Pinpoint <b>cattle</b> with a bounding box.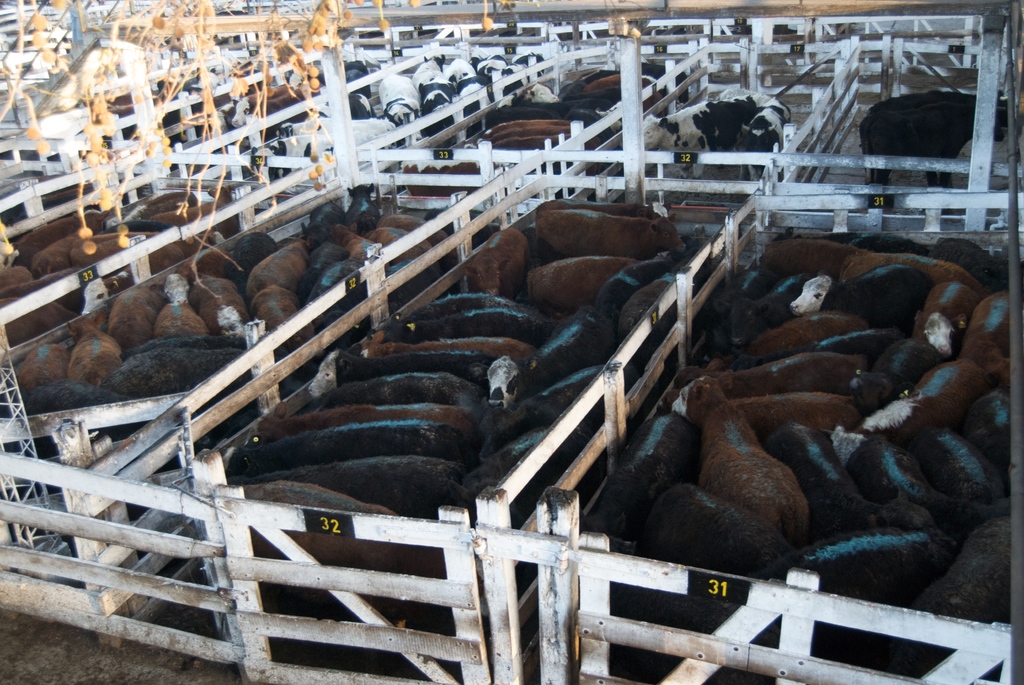
111,285,170,349.
